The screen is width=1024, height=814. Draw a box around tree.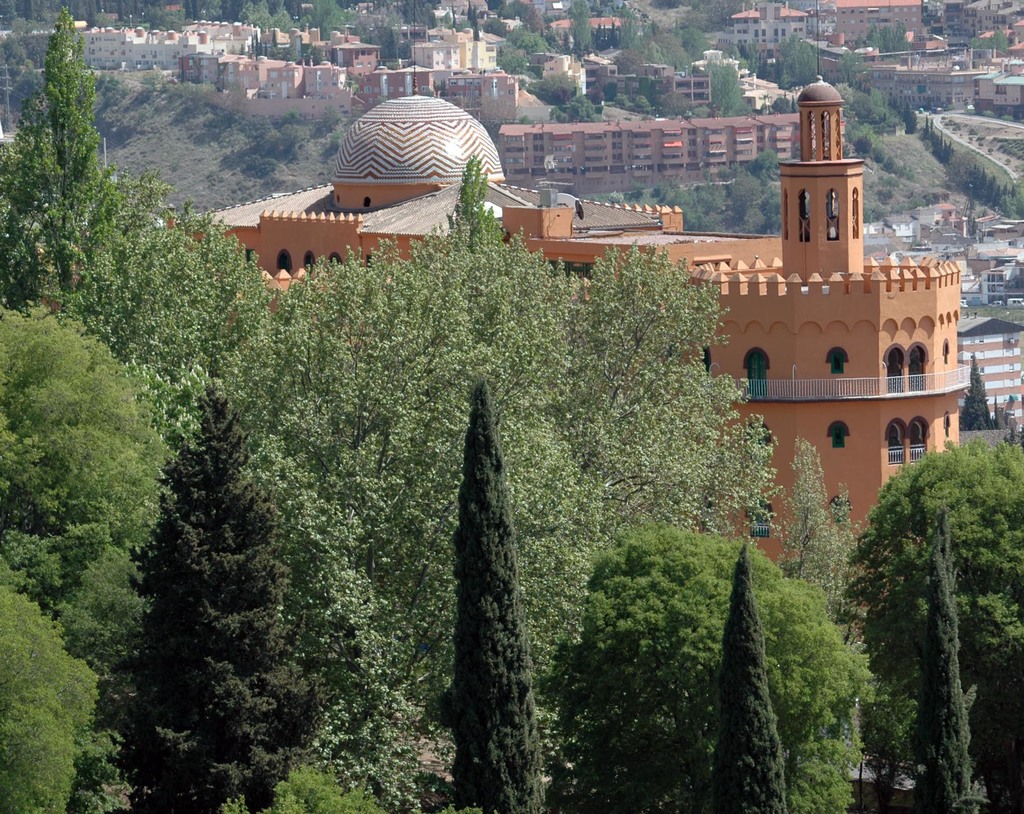
959, 350, 995, 430.
